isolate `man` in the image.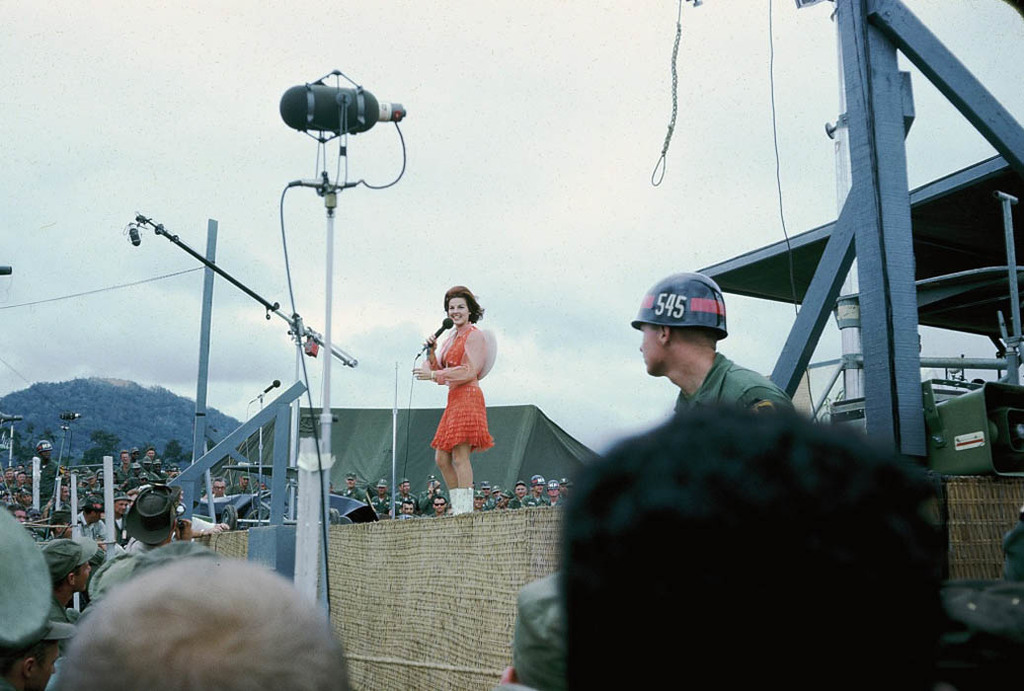
Isolated region: <region>45, 556, 355, 690</region>.
